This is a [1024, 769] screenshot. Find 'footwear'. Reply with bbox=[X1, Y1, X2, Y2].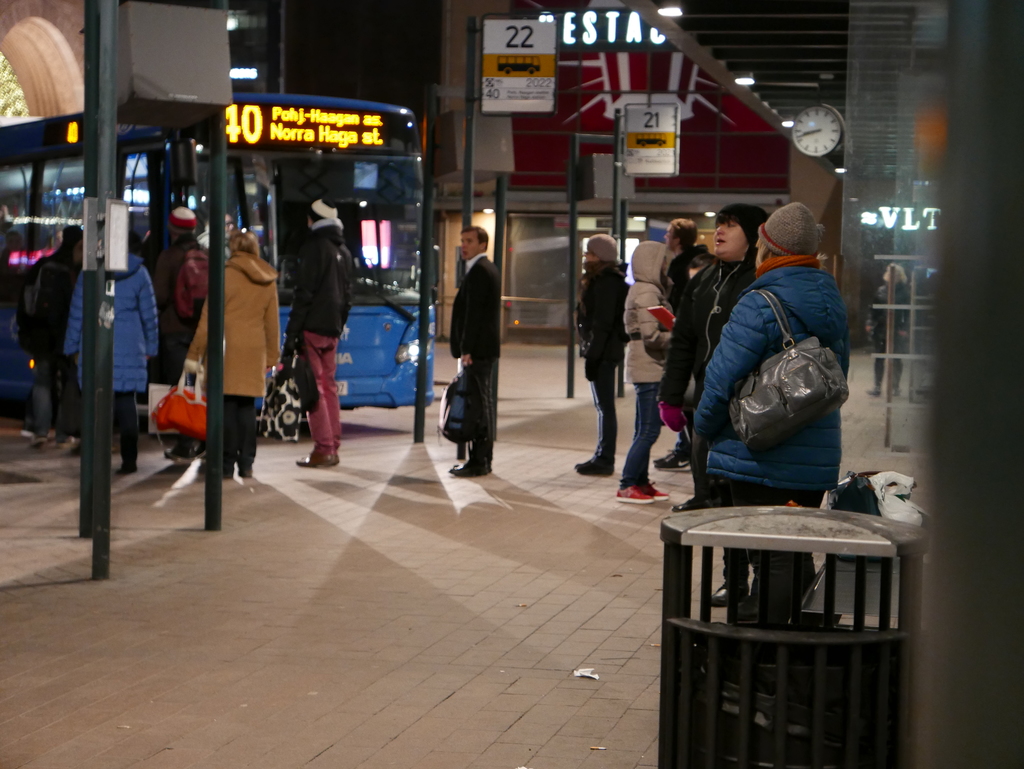
bbox=[116, 460, 136, 476].
